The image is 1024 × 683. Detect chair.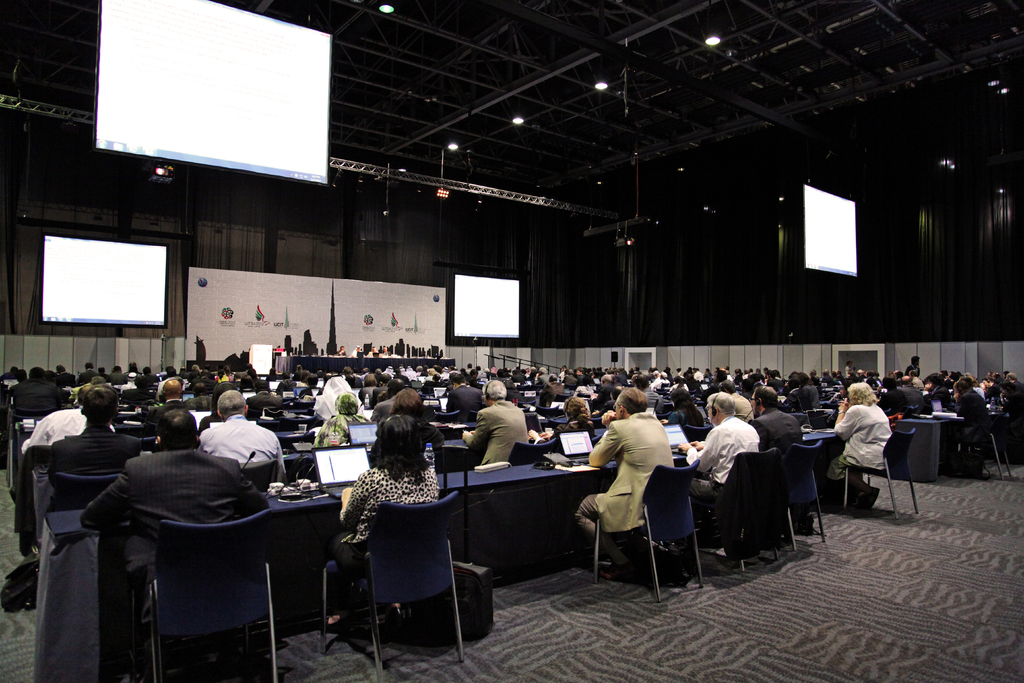
Detection: {"left": 128, "top": 512, "right": 282, "bottom": 682}.
